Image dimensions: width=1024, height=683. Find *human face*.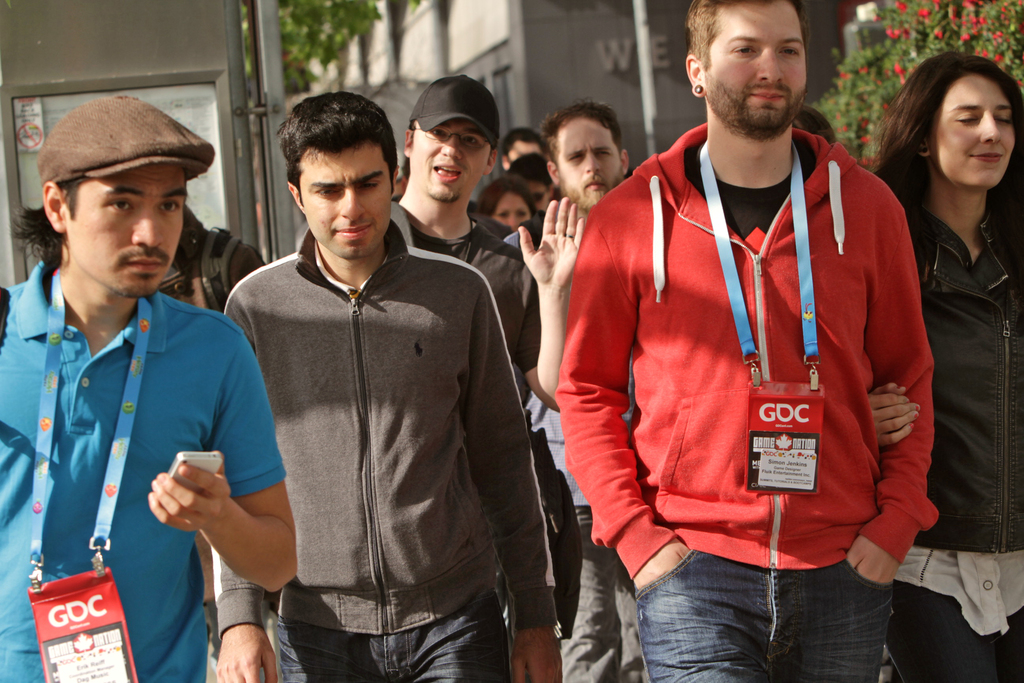
box(706, 4, 806, 128).
